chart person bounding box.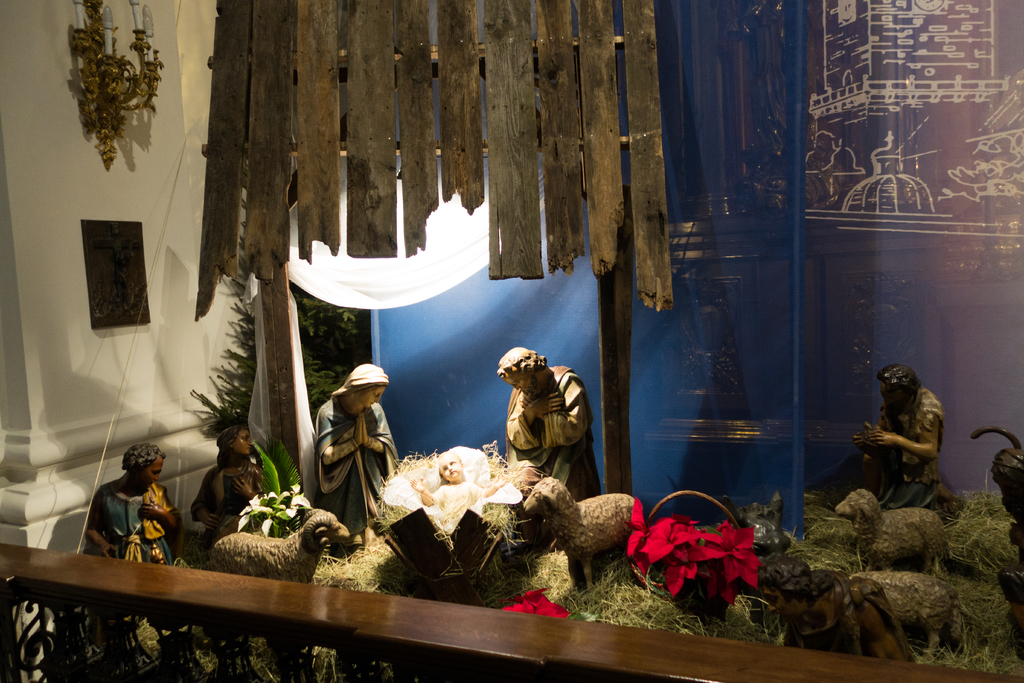
Charted: bbox=[833, 357, 954, 519].
